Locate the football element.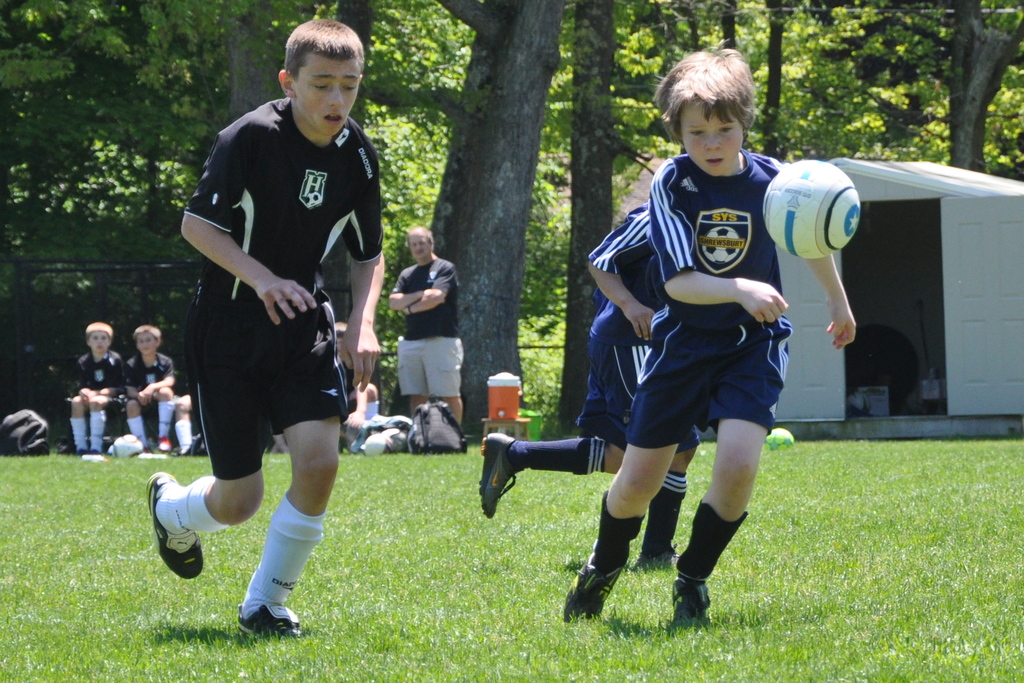
Element bbox: (104,436,145,462).
